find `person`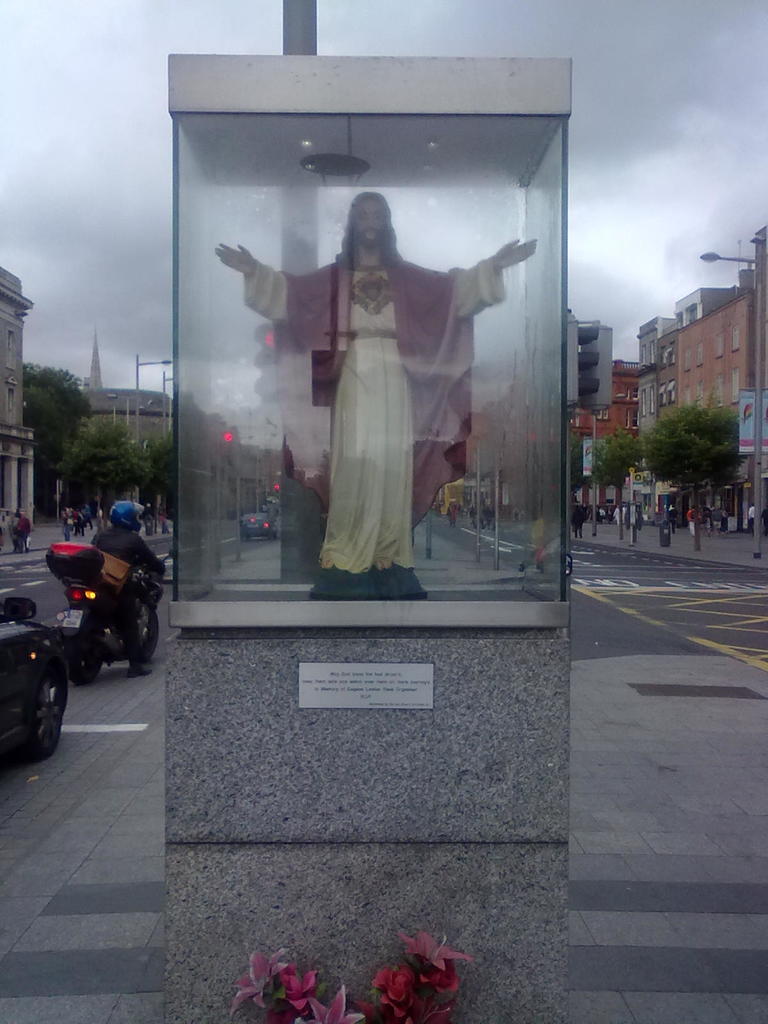
select_region(217, 190, 541, 594)
